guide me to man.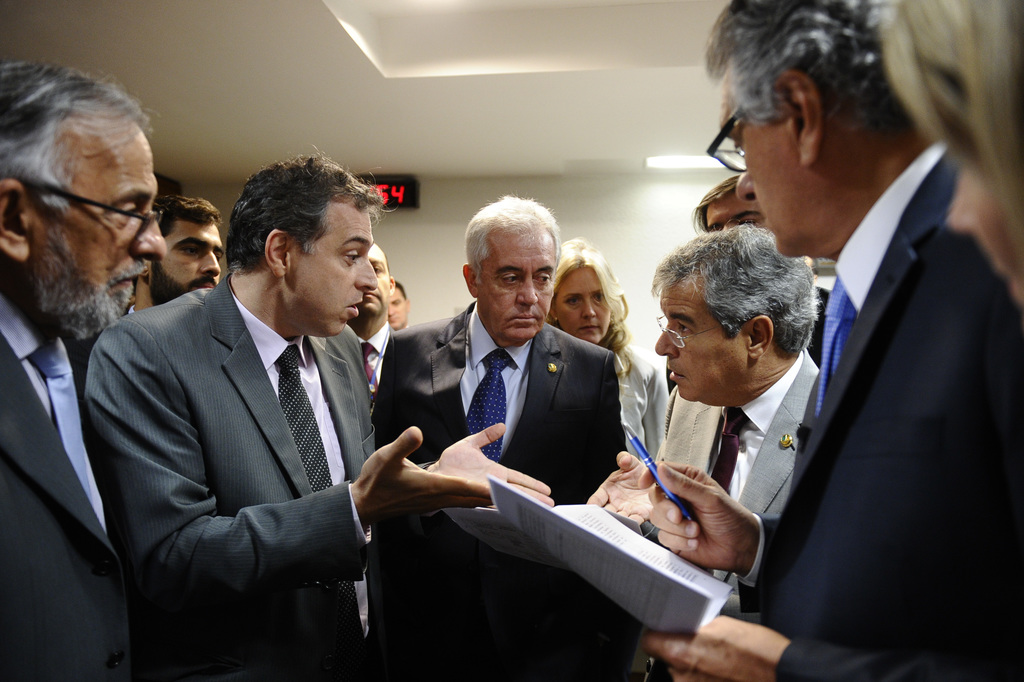
Guidance: (x1=378, y1=273, x2=420, y2=329).
